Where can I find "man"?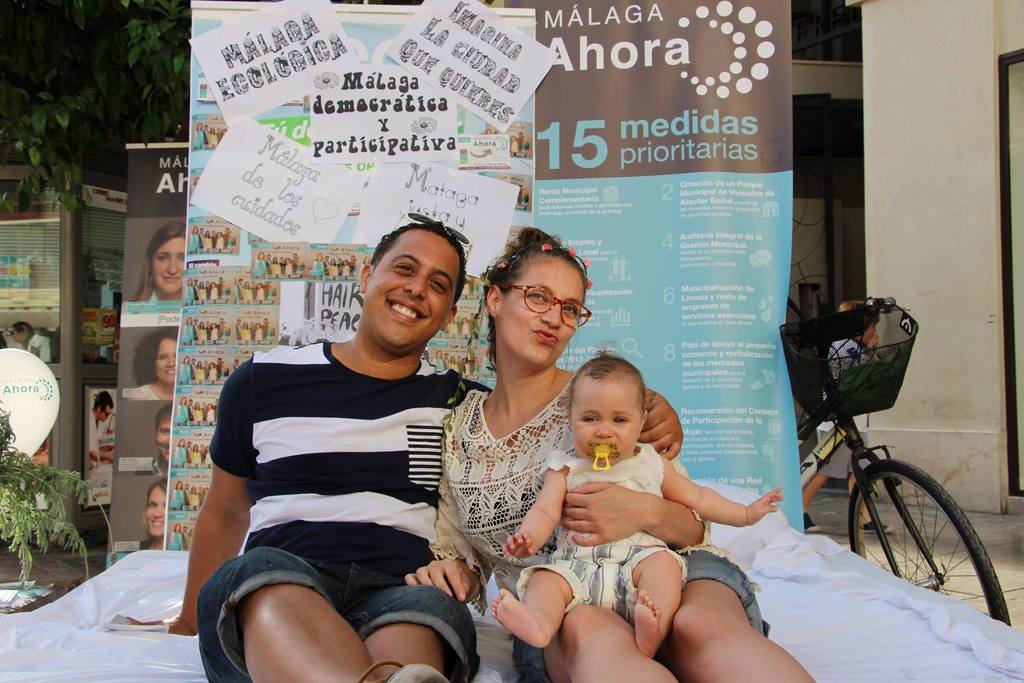
You can find it at select_region(234, 318, 243, 342).
